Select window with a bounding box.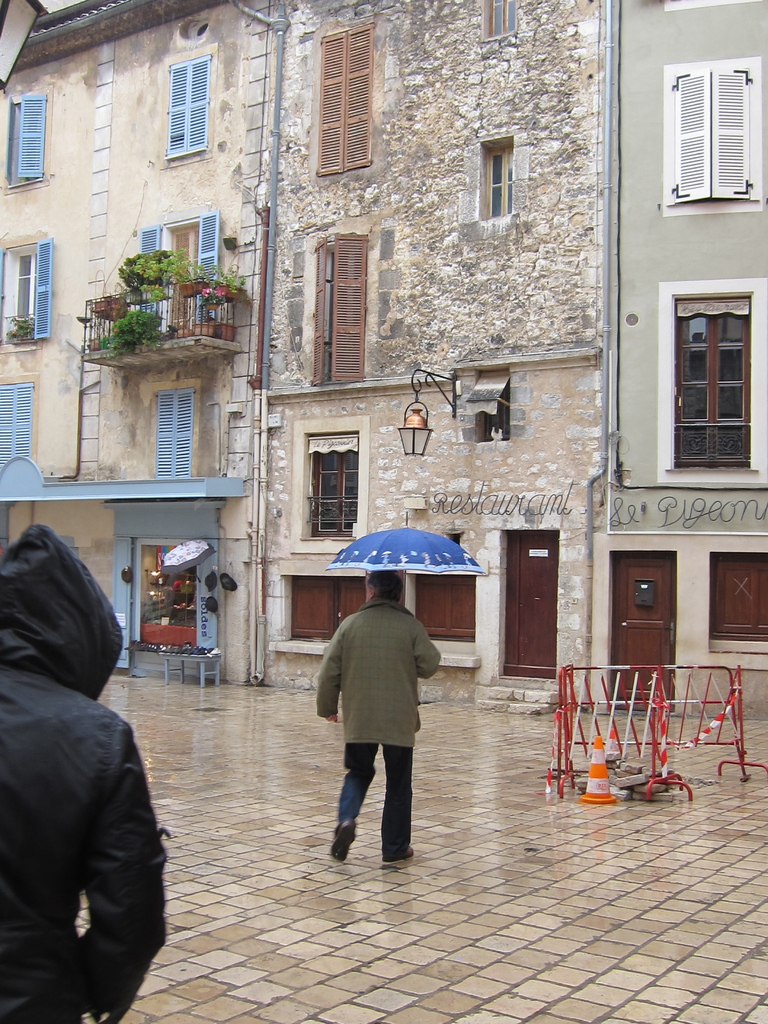
Rect(672, 298, 754, 469).
